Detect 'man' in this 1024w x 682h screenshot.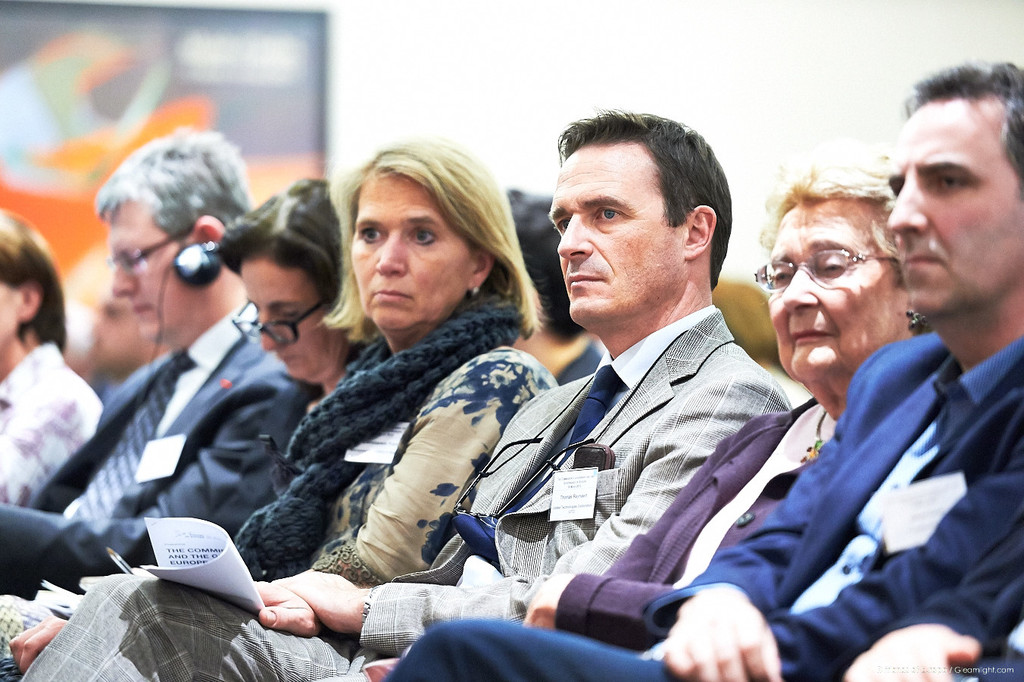
Detection: (379,61,1023,681).
